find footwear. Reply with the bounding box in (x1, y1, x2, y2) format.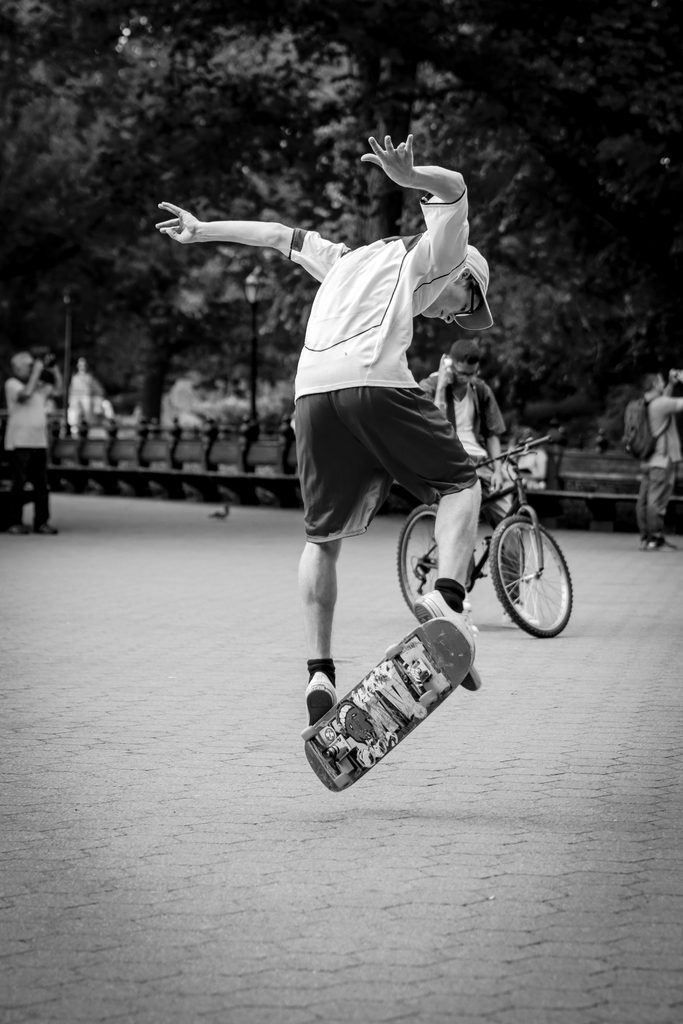
(0, 524, 29, 536).
